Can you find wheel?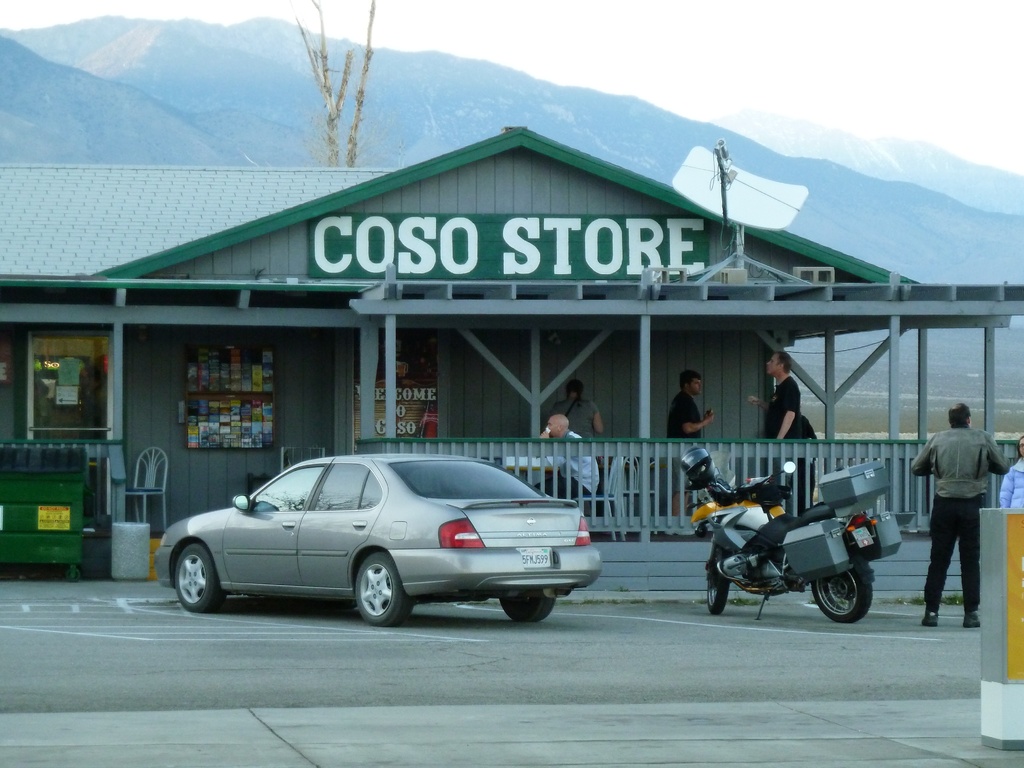
Yes, bounding box: (x1=175, y1=545, x2=222, y2=614).
